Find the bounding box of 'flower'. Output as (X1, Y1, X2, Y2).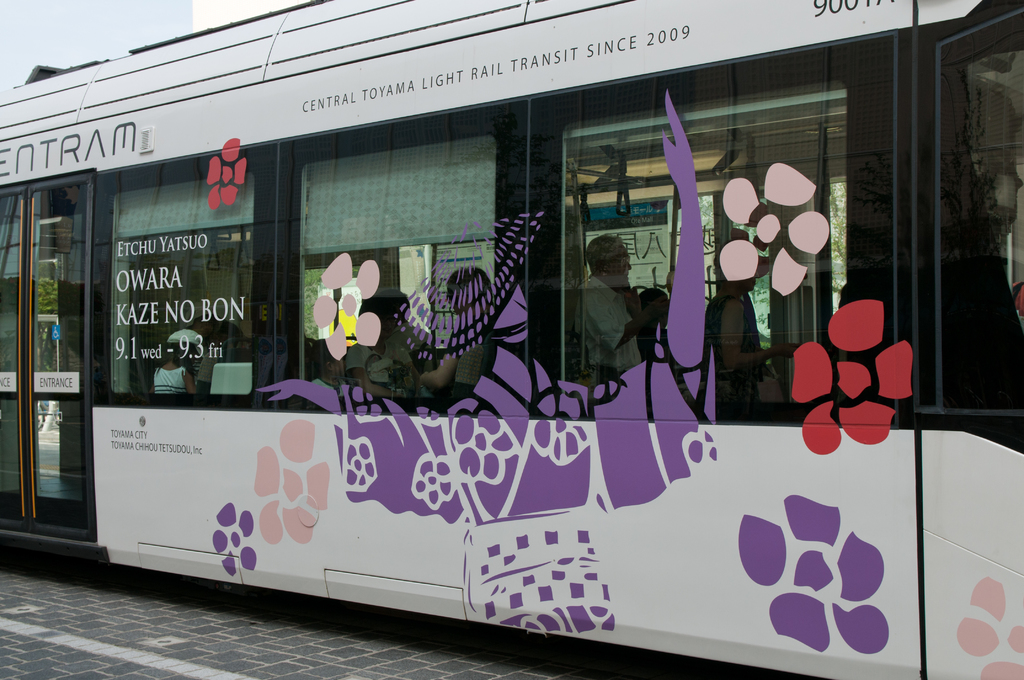
(789, 293, 920, 455).
